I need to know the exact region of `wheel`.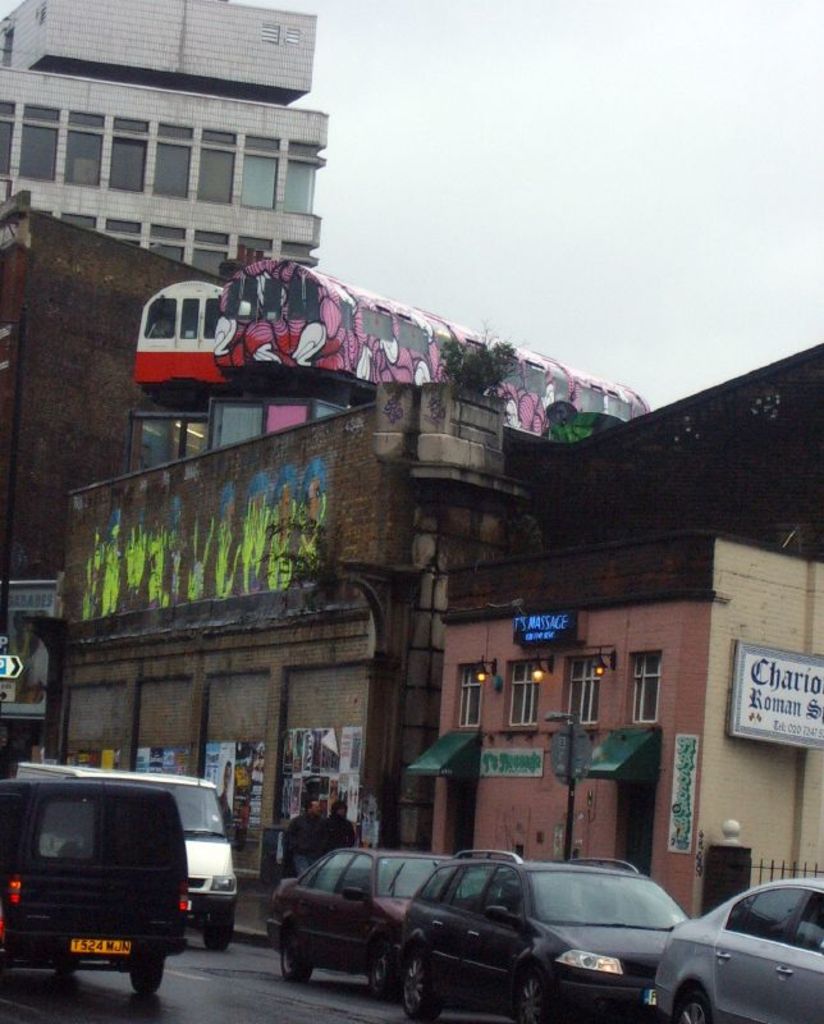
Region: locate(370, 943, 397, 1001).
